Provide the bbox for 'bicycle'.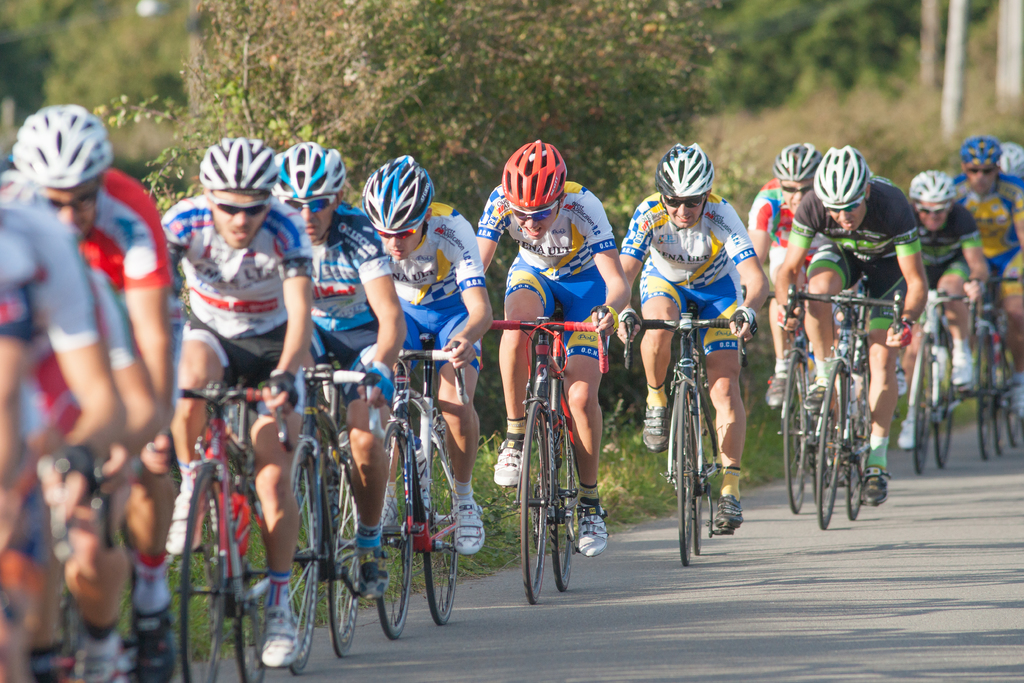
<bbox>646, 311, 750, 559</bbox>.
